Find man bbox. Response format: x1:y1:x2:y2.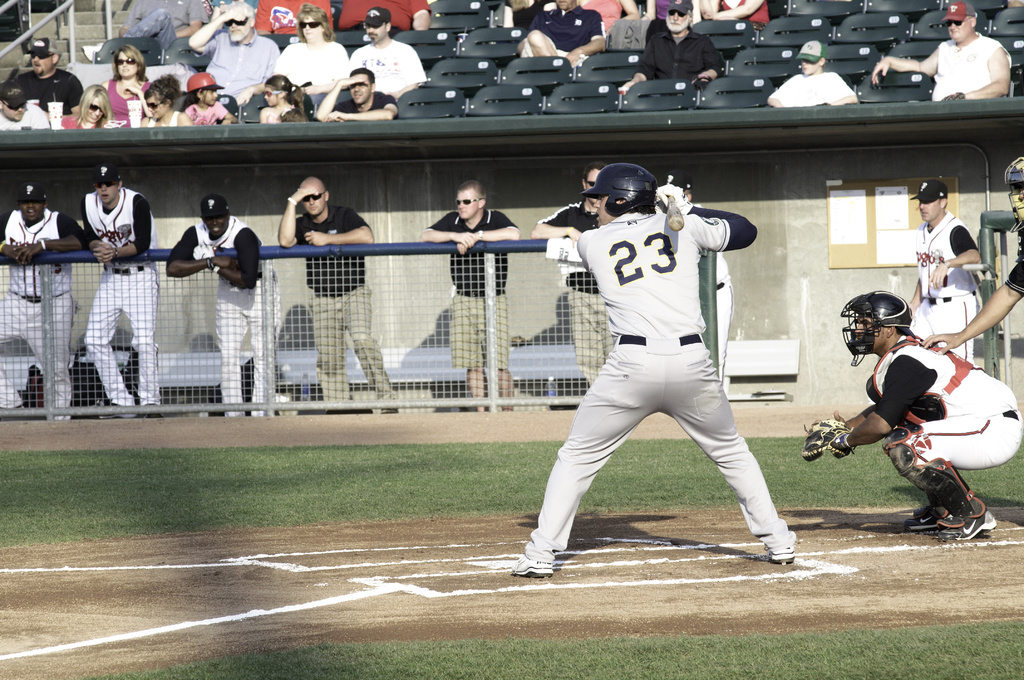
344:4:431:103.
